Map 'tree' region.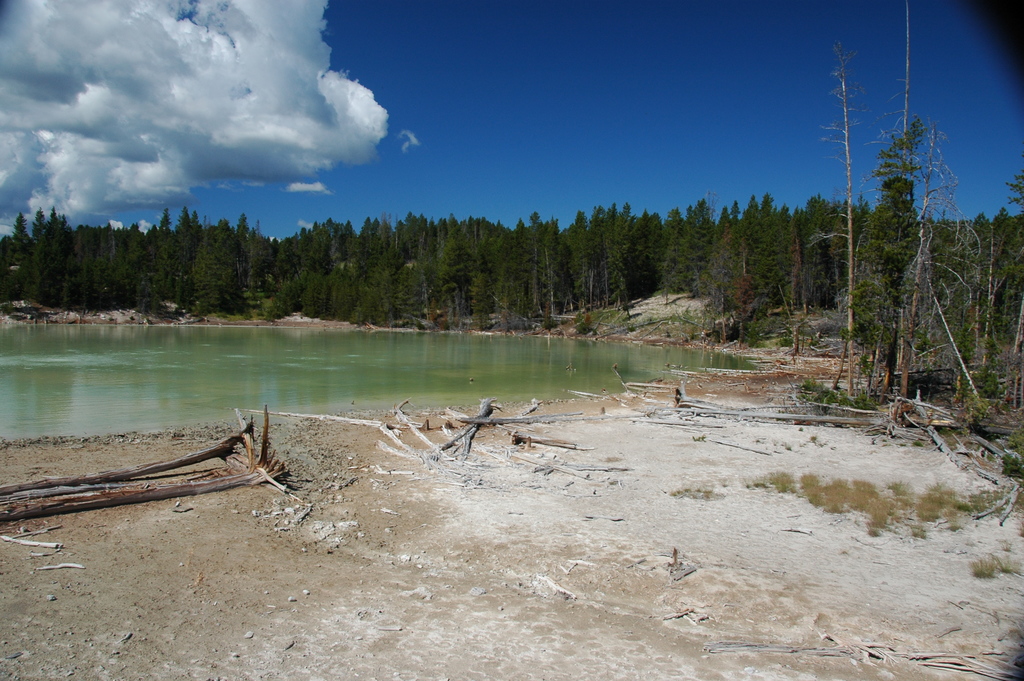
Mapped to Rect(835, 111, 938, 393).
